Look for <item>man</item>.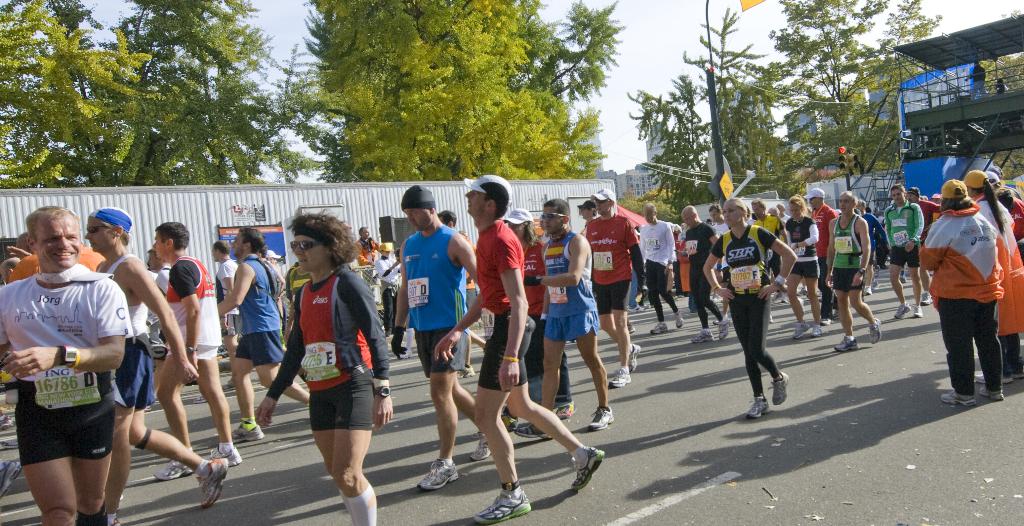
Found: BBox(639, 203, 684, 334).
